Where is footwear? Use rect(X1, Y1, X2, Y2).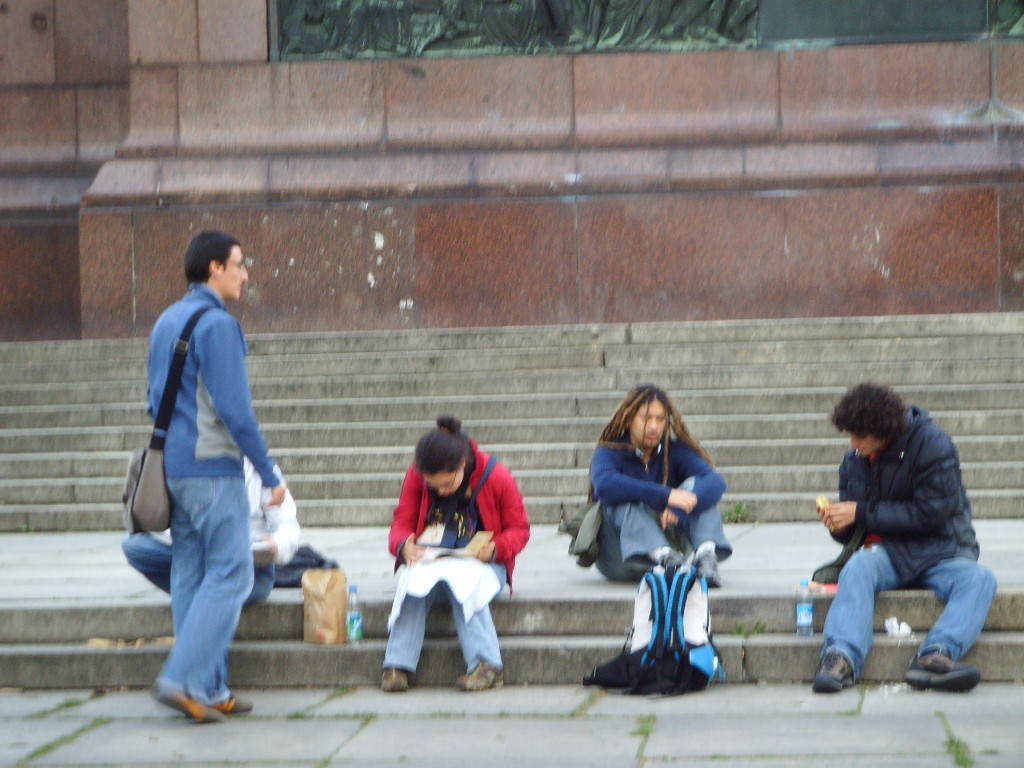
rect(899, 647, 981, 696).
